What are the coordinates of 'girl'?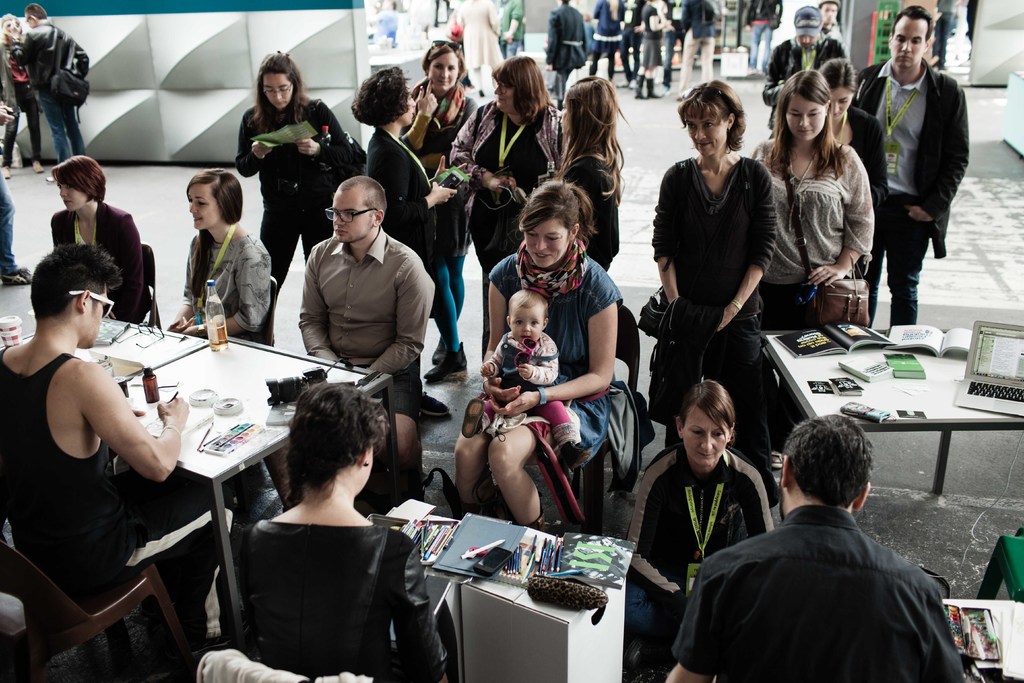
l=456, t=183, r=623, b=534.
